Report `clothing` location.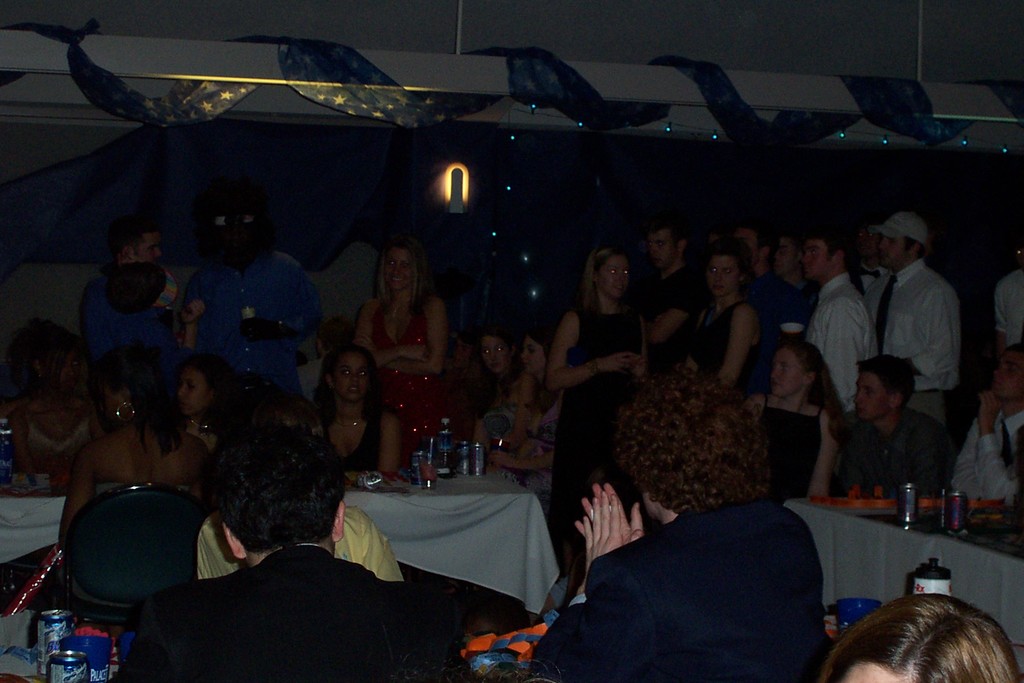
Report: l=552, t=308, r=645, b=495.
